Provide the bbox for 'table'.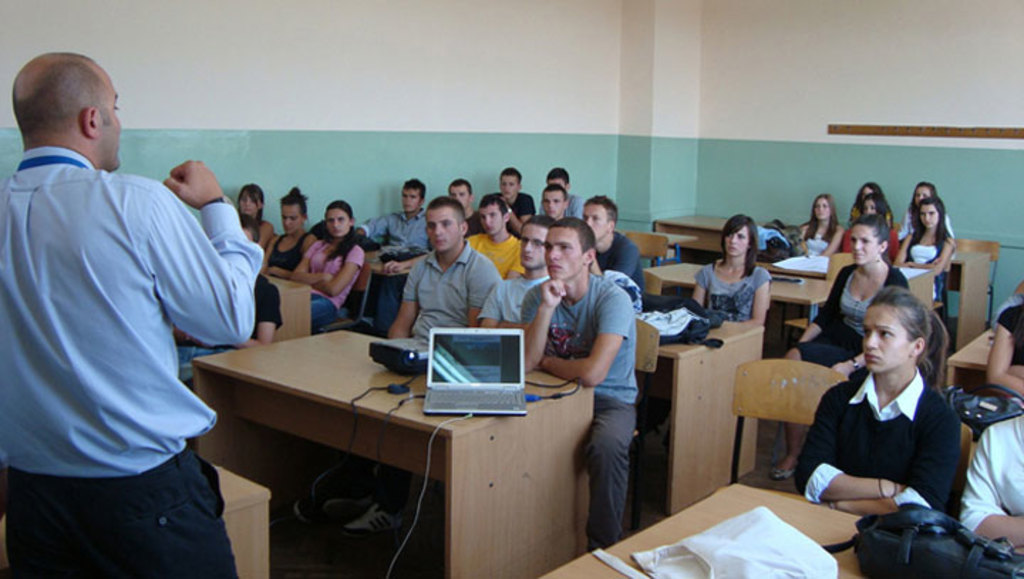
947, 248, 990, 349.
